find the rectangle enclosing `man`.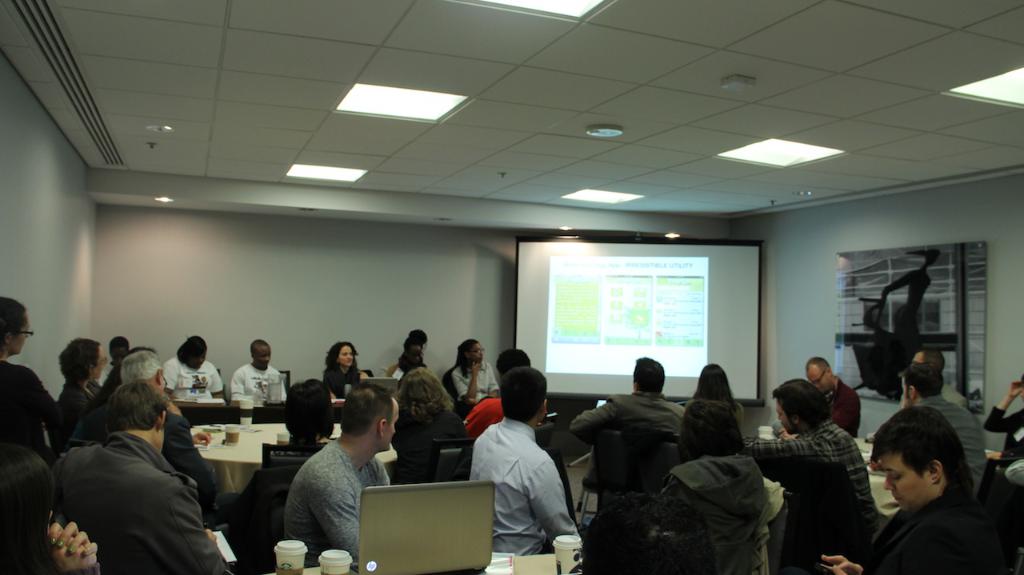
left=797, top=353, right=870, bottom=432.
